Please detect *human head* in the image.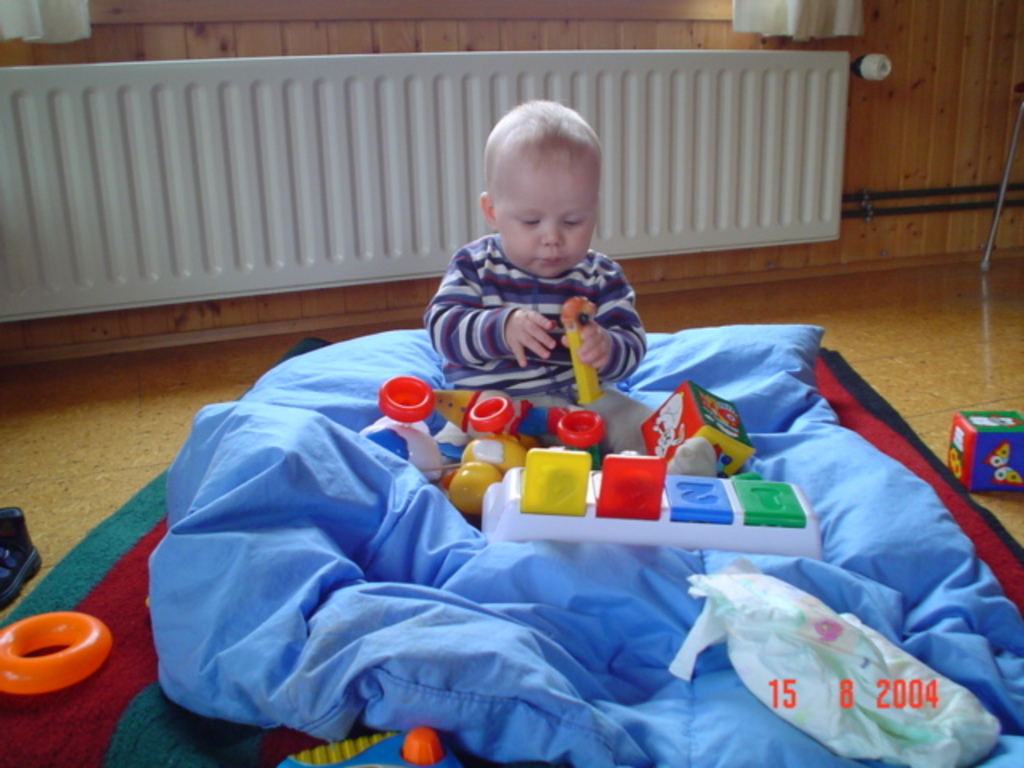
480:99:605:282.
